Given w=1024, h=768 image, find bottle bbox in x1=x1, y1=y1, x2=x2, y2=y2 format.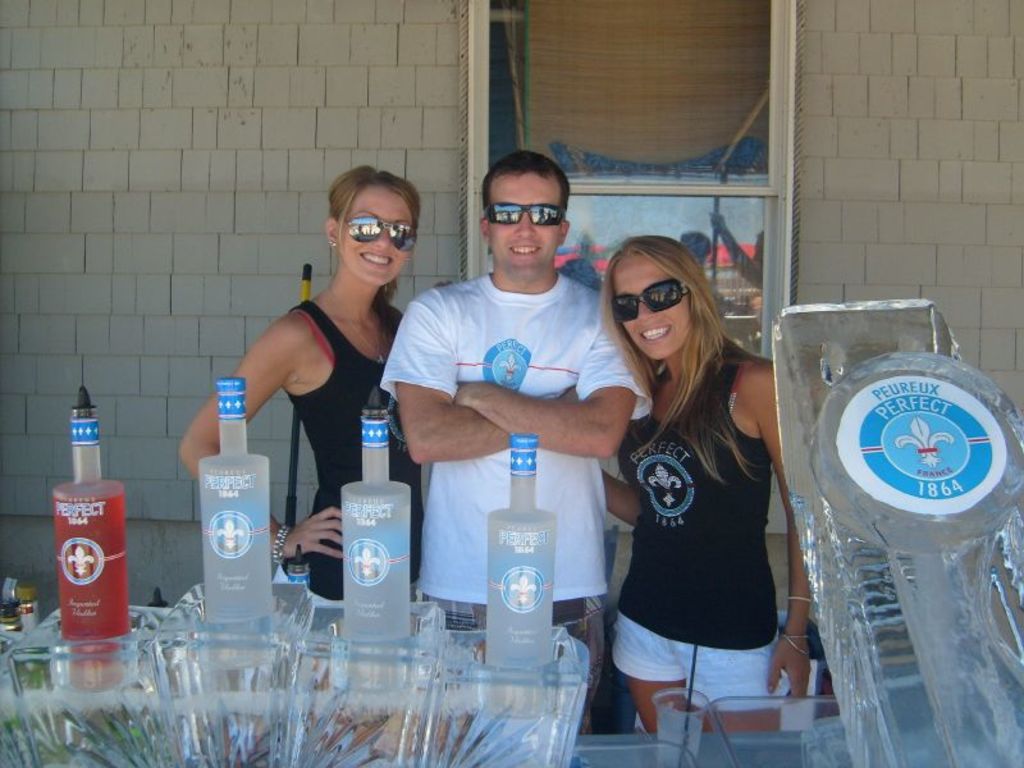
x1=46, y1=389, x2=142, y2=695.
